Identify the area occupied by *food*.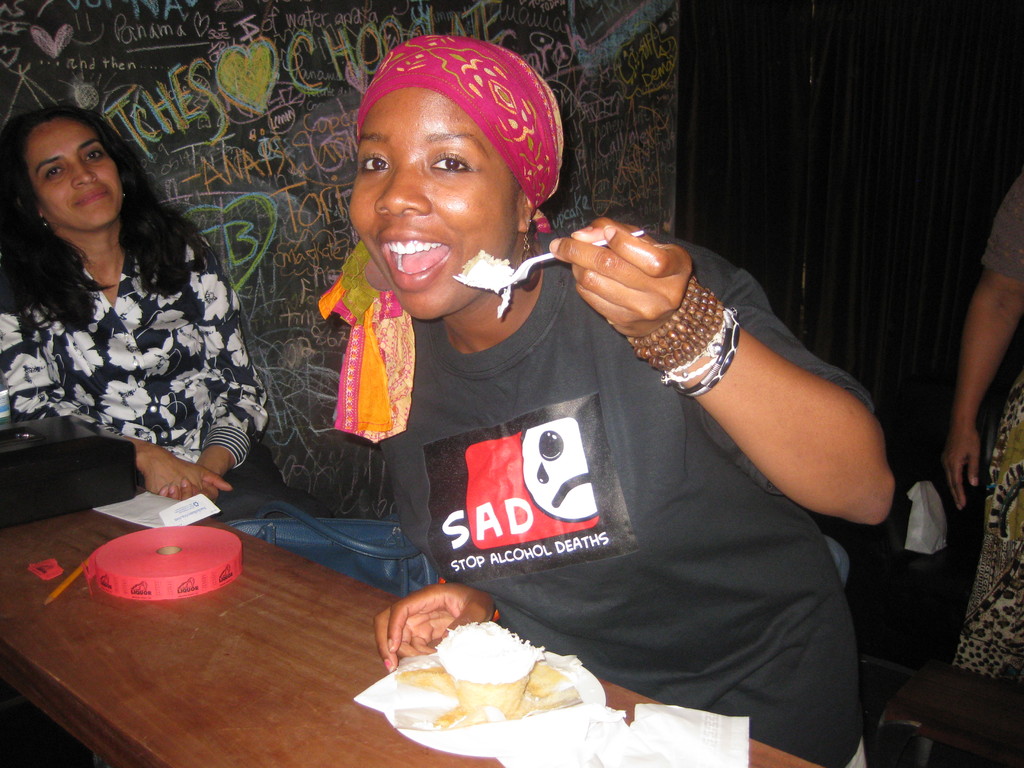
Area: 456:249:515:320.
